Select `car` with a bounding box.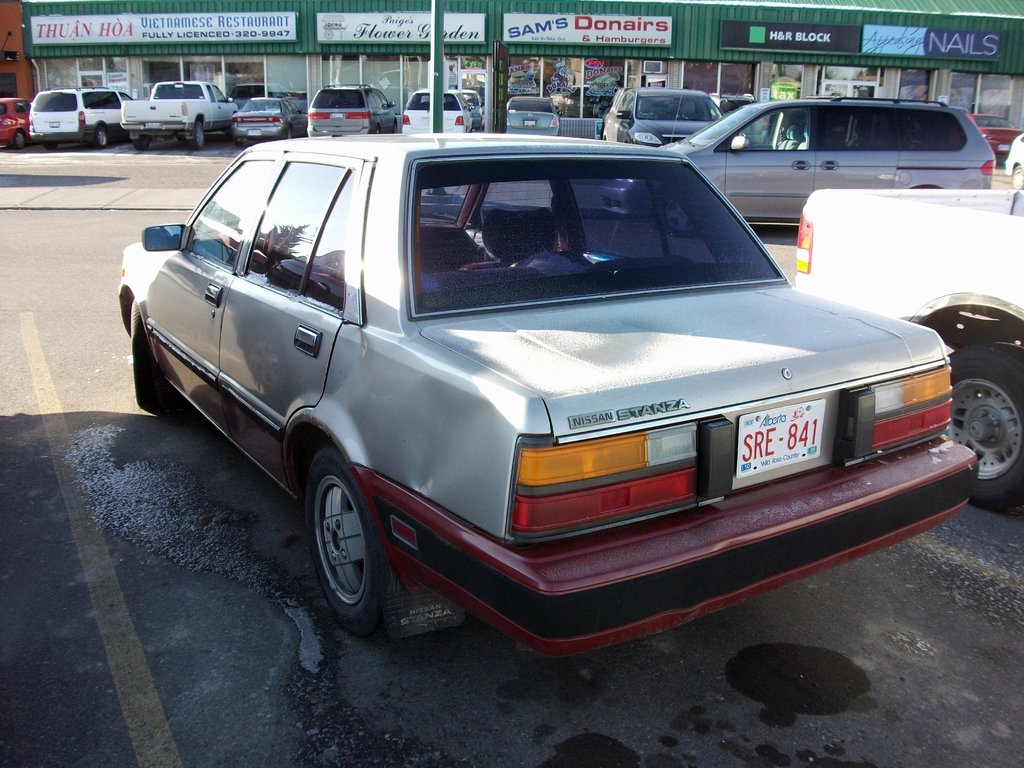
(501,92,566,138).
